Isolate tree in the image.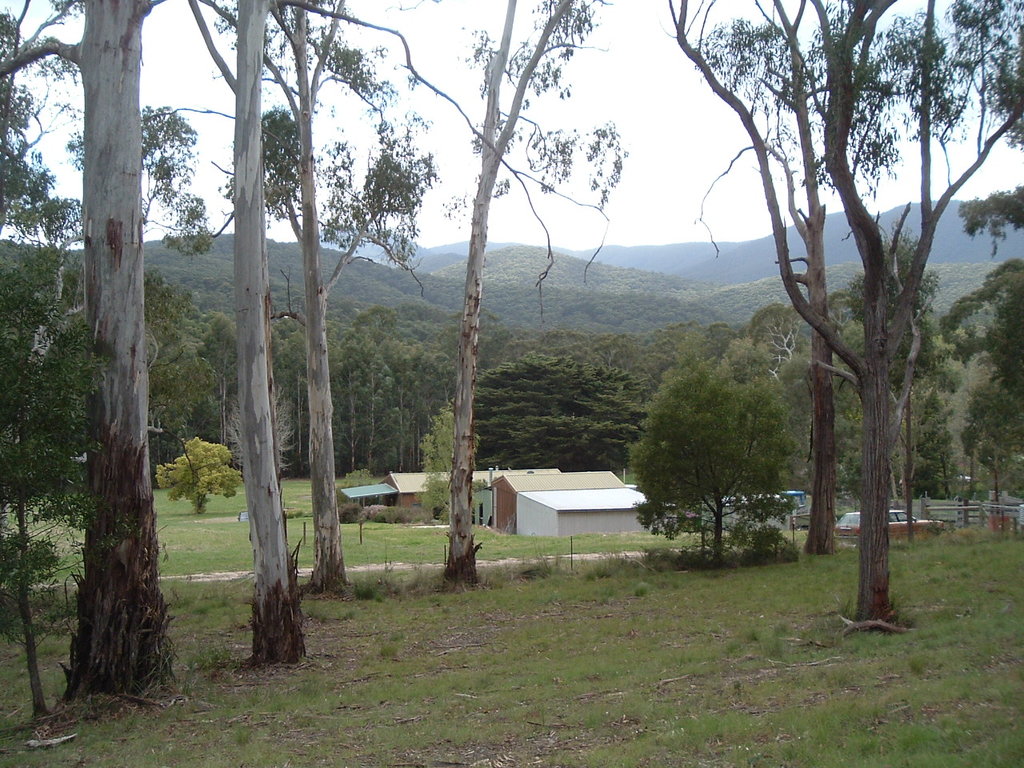
Isolated region: <bbox>226, 367, 303, 479</bbox>.
